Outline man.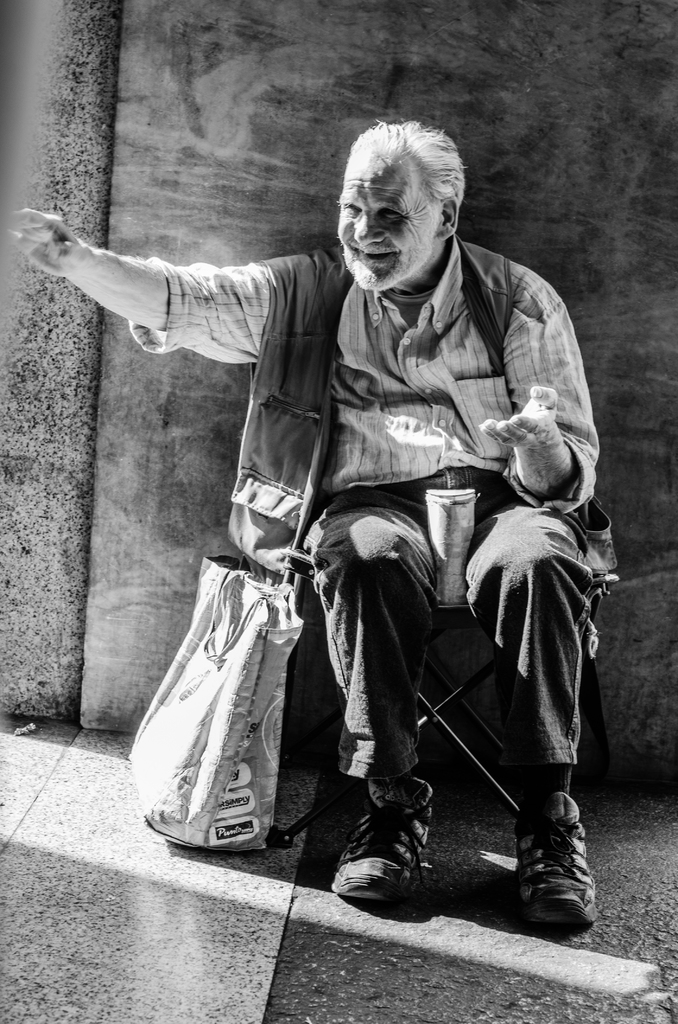
Outline: region(0, 111, 608, 943).
